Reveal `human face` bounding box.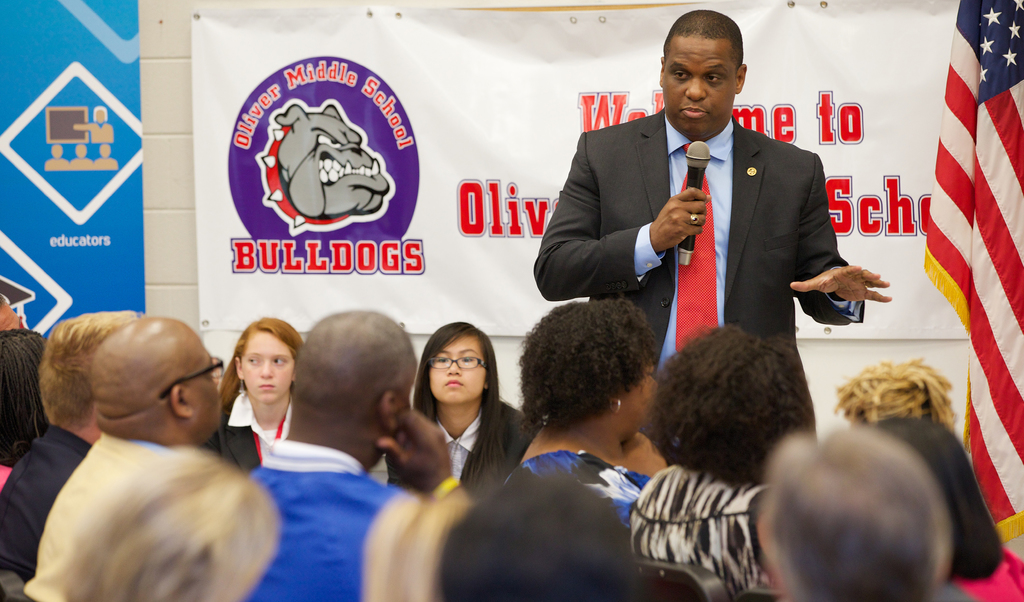
Revealed: BBox(430, 337, 485, 407).
